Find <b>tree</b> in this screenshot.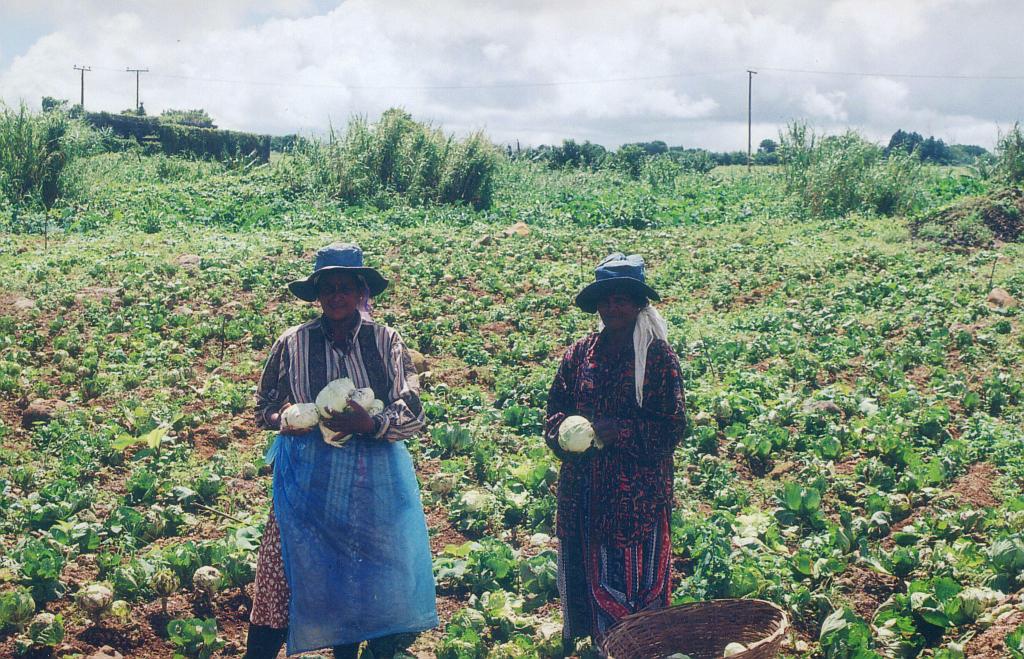
The bounding box for <b>tree</b> is rect(752, 136, 787, 167).
